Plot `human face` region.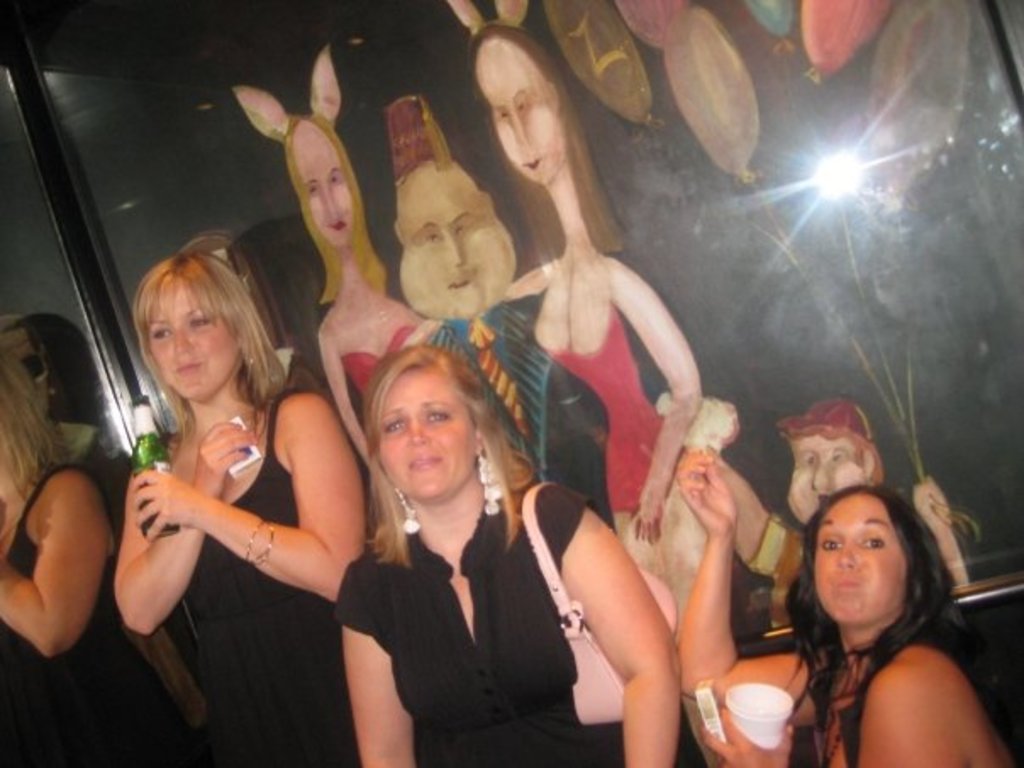
Plotted at box(375, 370, 481, 500).
